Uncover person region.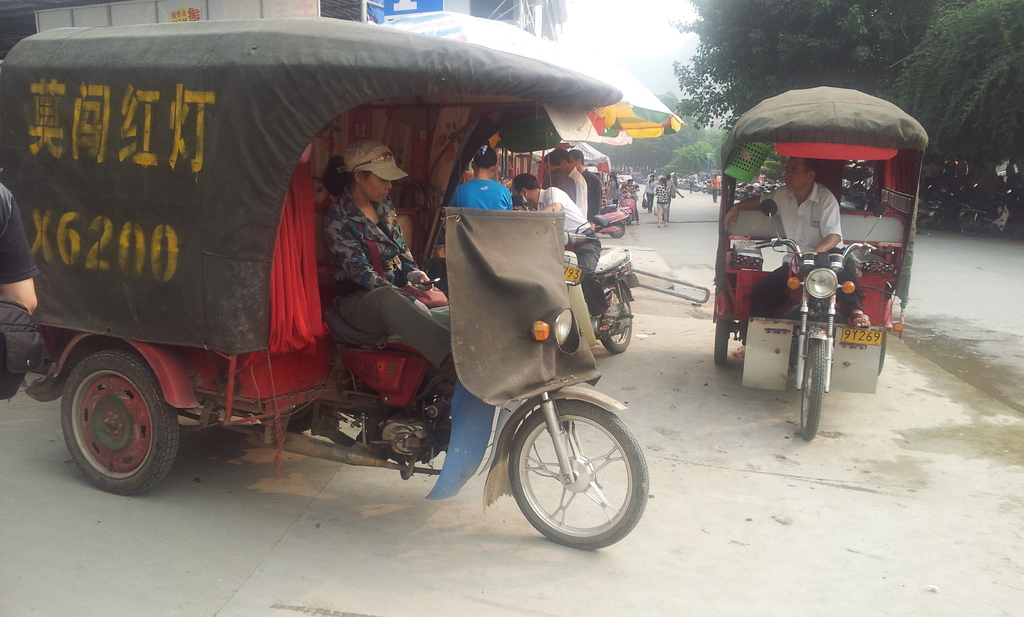
Uncovered: crop(644, 173, 657, 211).
